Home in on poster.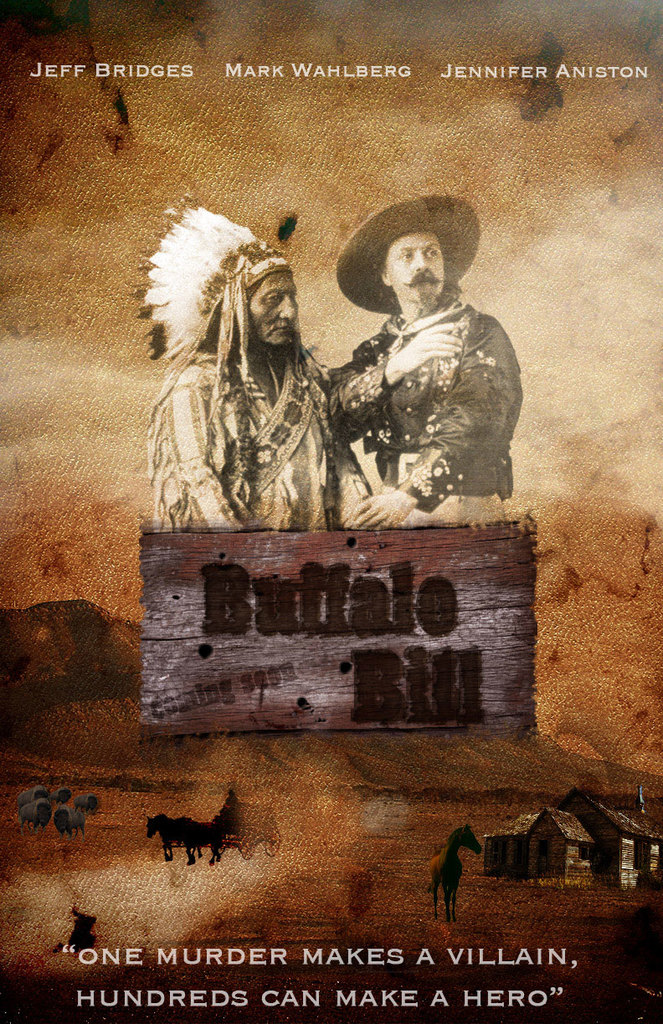
Homed in at [left=0, top=0, right=662, bottom=1023].
